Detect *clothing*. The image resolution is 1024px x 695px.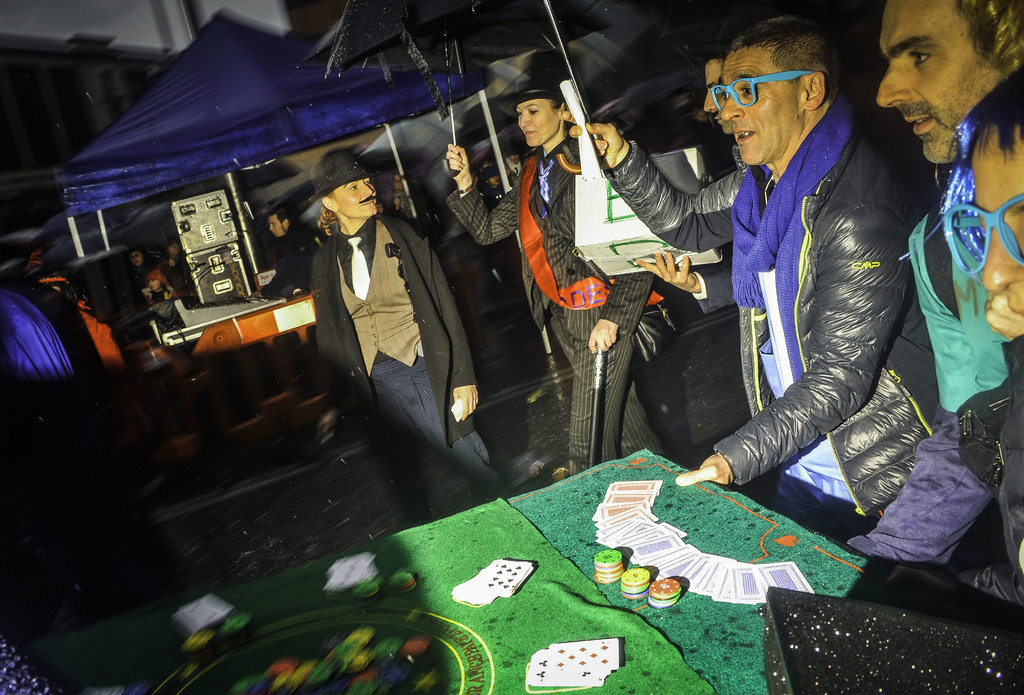
BBox(837, 333, 1023, 607).
